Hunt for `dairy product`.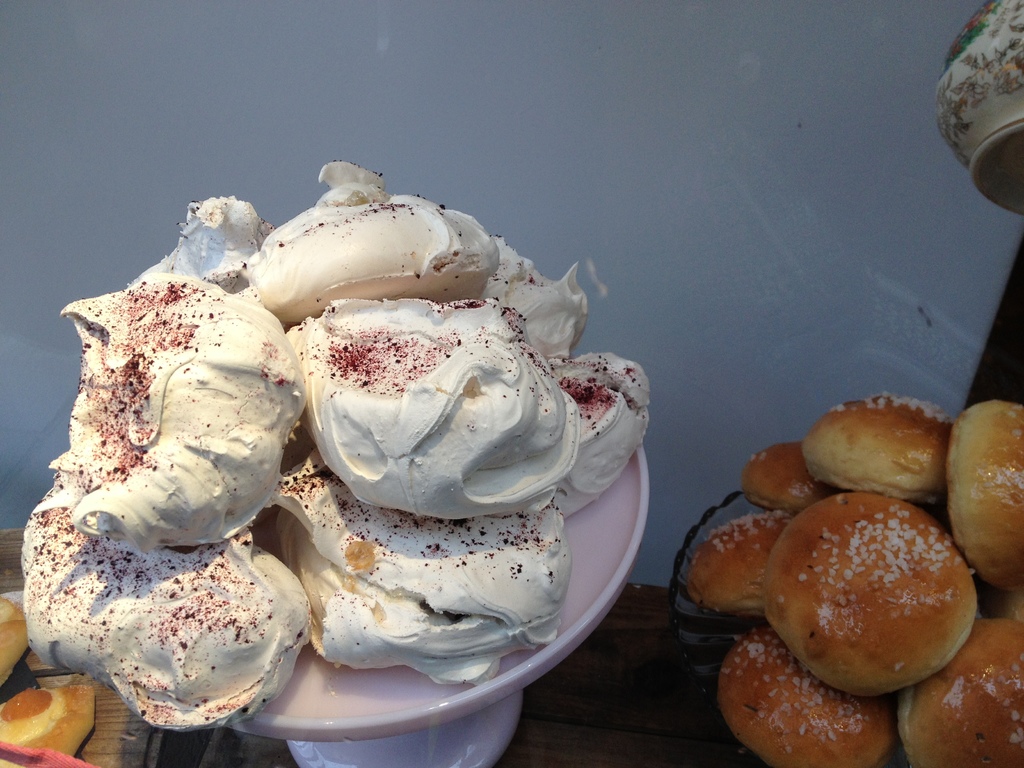
Hunted down at {"x1": 303, "y1": 513, "x2": 571, "y2": 668}.
